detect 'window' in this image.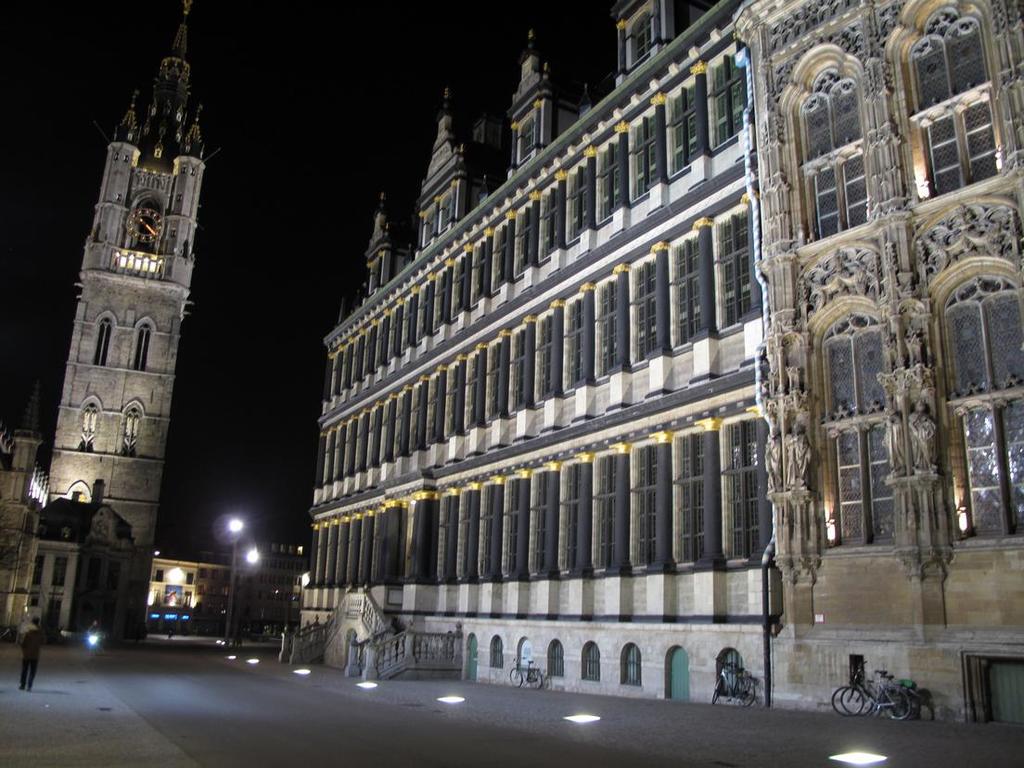
Detection: [436, 262, 446, 331].
